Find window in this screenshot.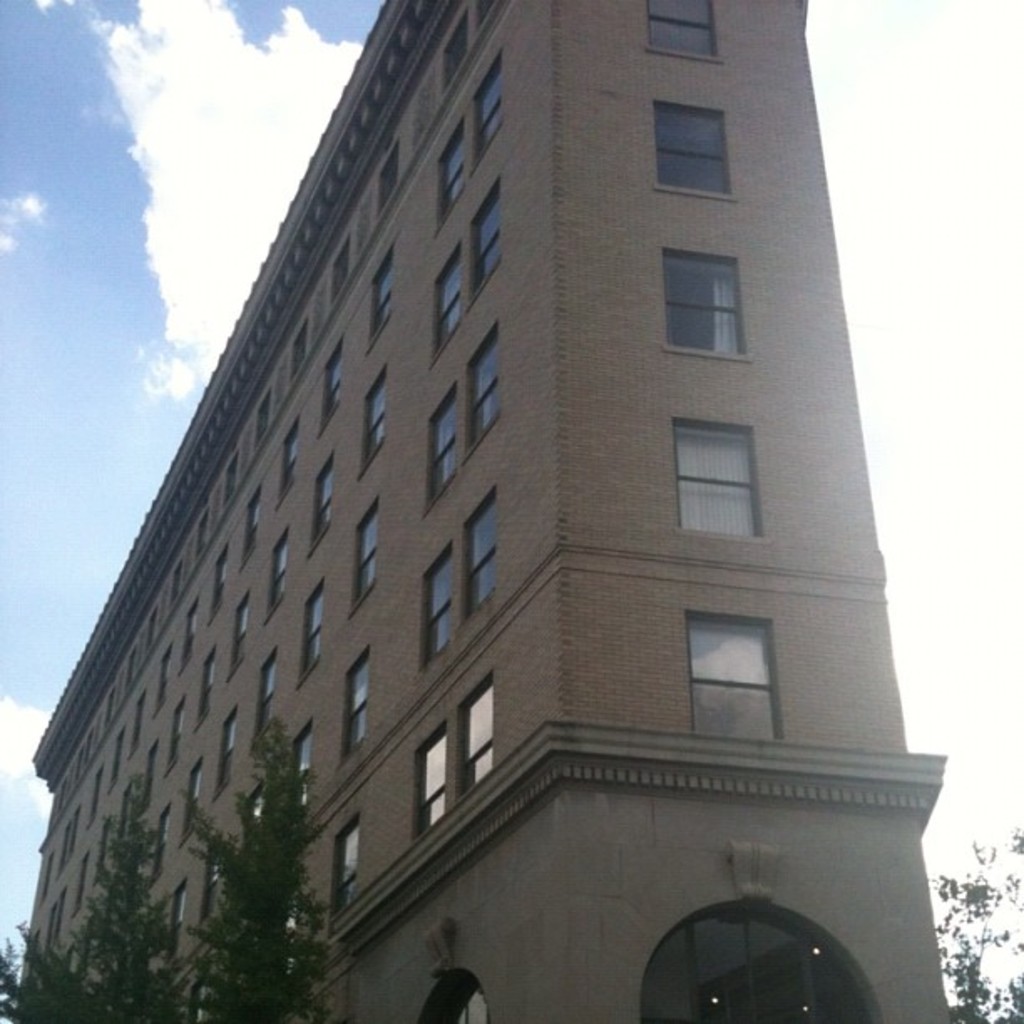
The bounding box for window is left=192, top=510, right=209, bottom=566.
